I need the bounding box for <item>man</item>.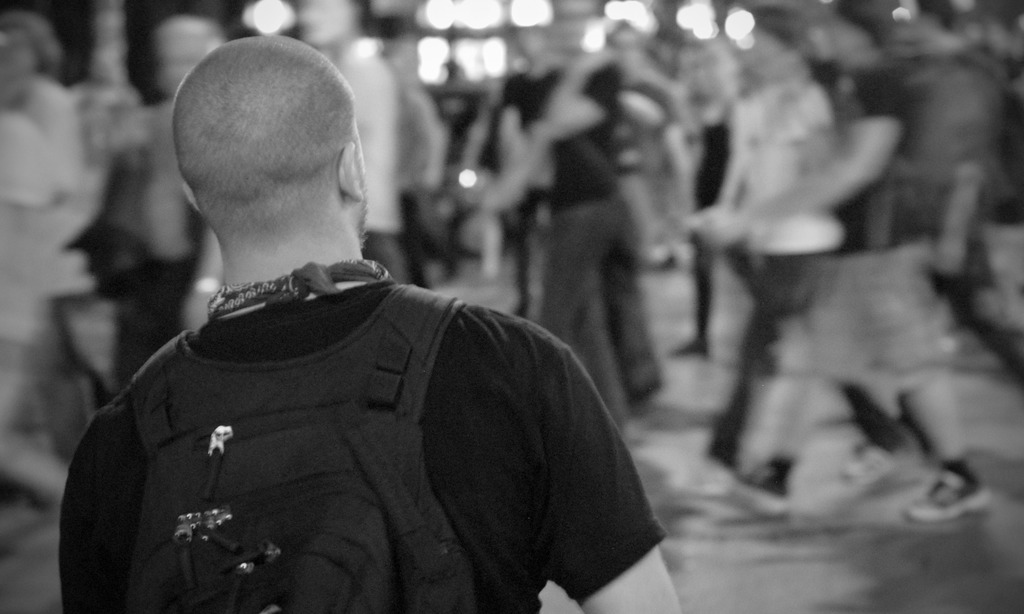
Here it is: (30,31,656,613).
